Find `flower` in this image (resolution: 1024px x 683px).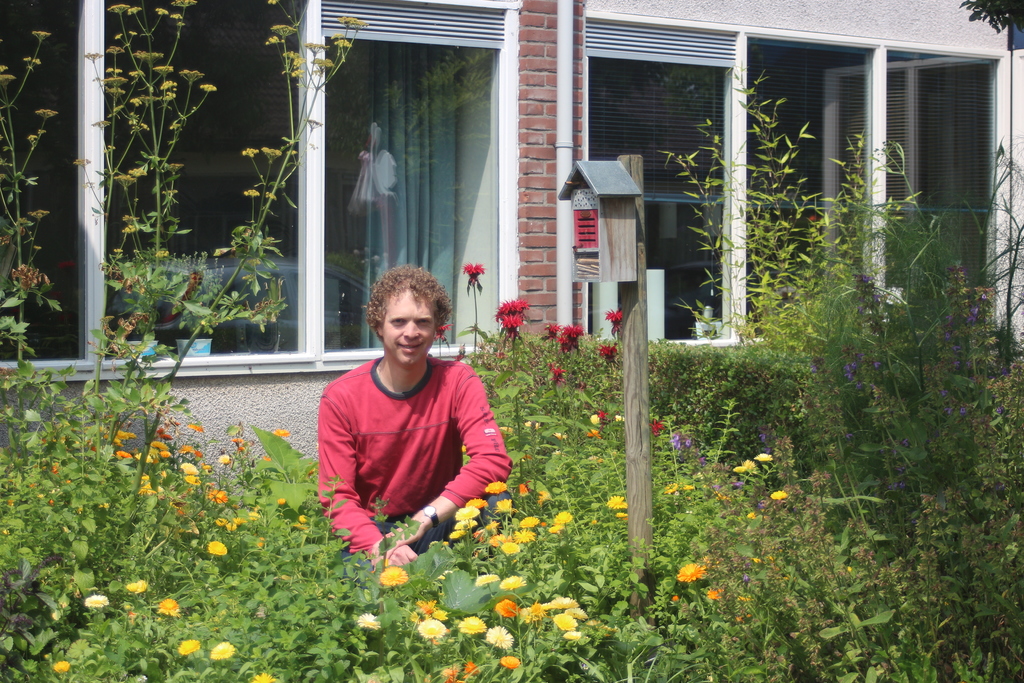
left=245, top=507, right=262, bottom=524.
